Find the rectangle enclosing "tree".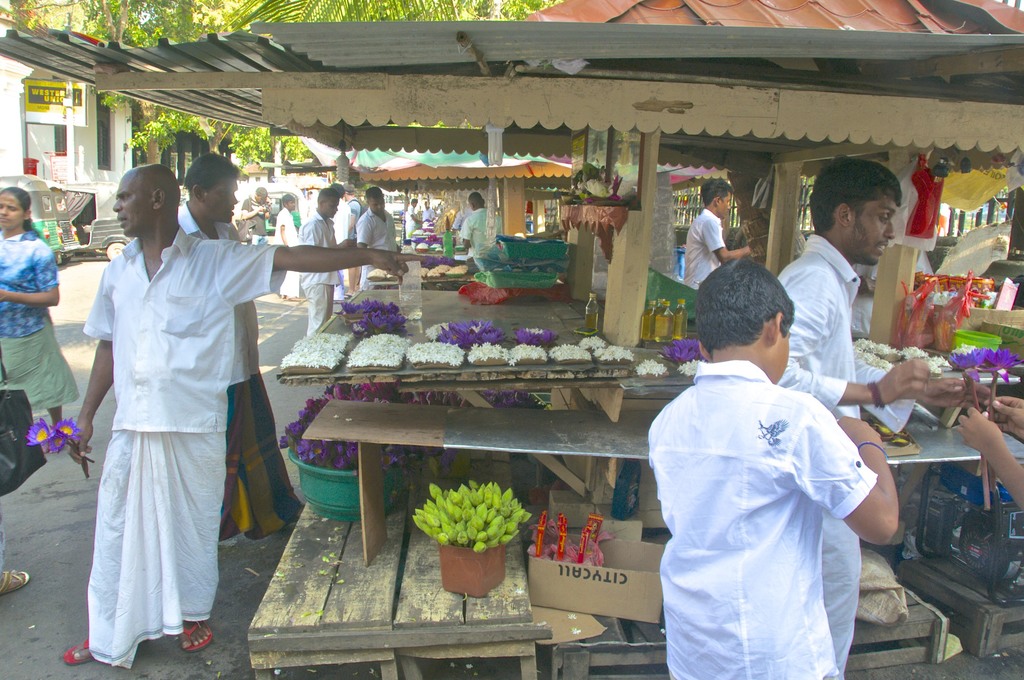
detection(0, 0, 310, 152).
